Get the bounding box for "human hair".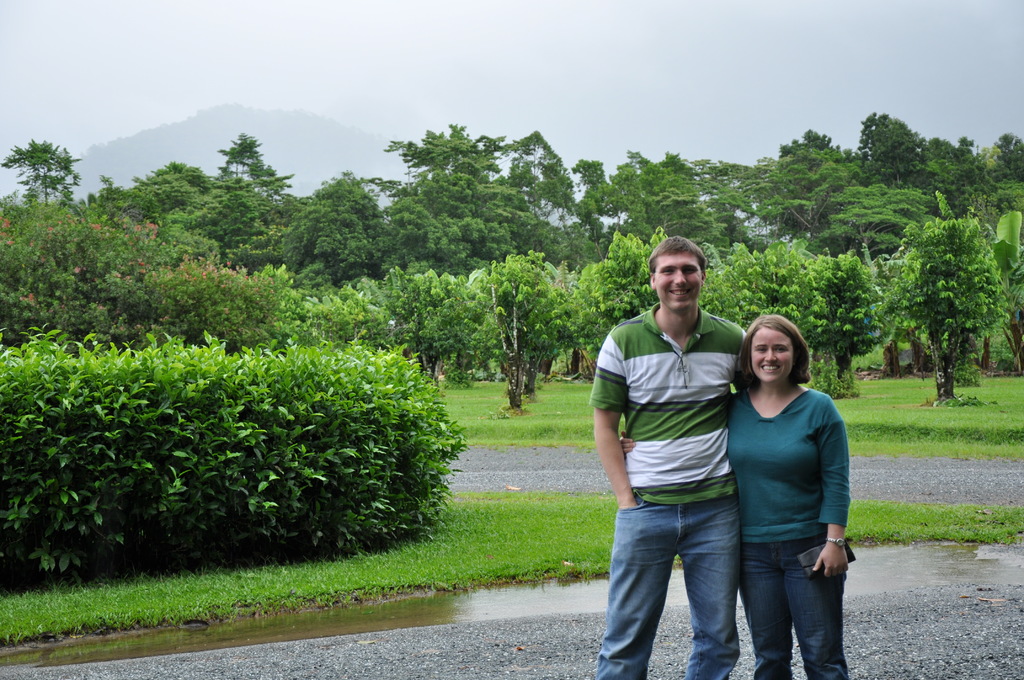
select_region(645, 236, 708, 277).
